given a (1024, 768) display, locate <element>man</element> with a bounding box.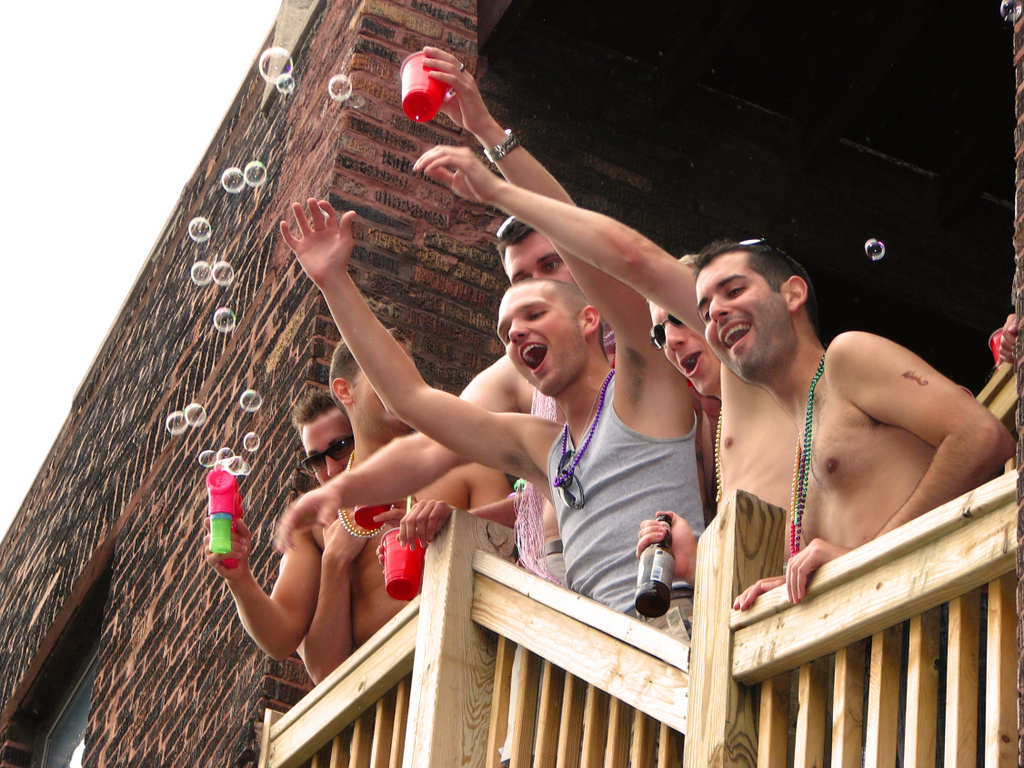
Located: box=[668, 254, 1023, 645].
